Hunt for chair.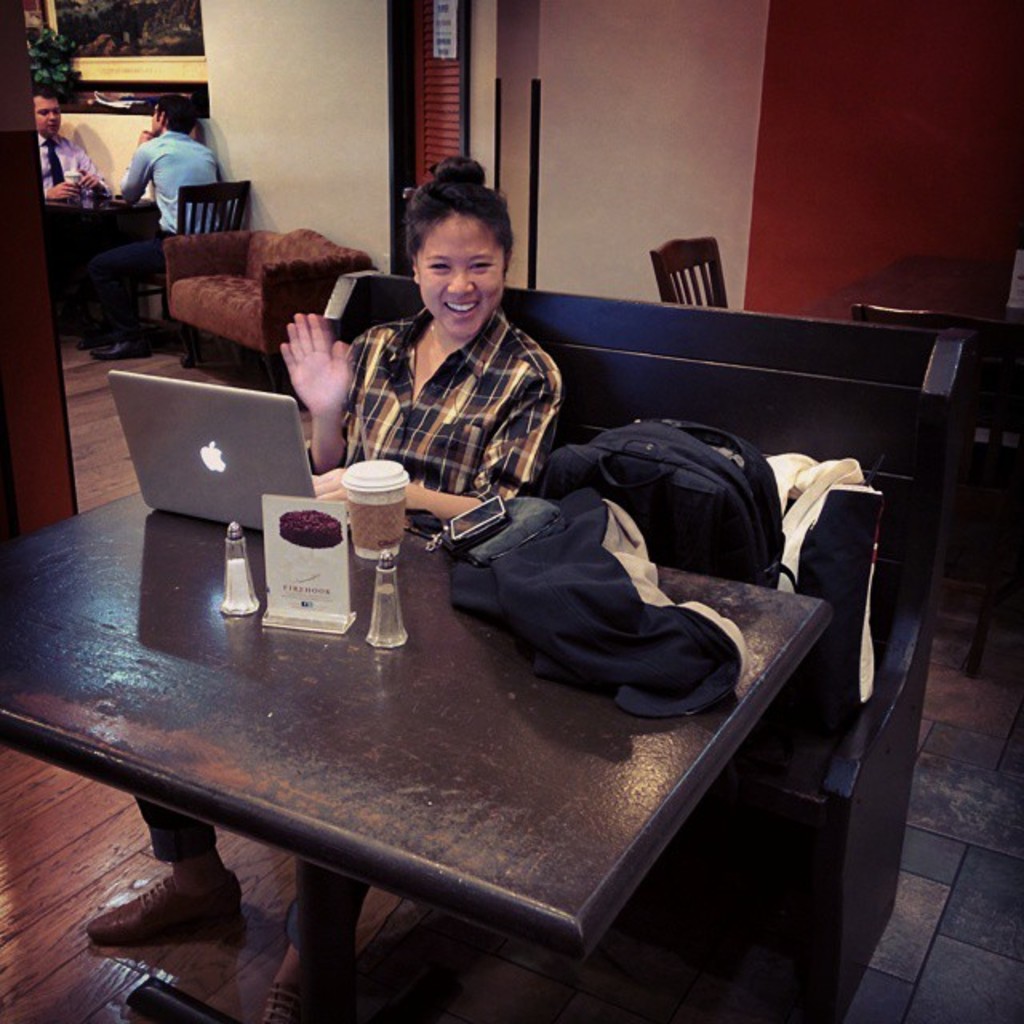
Hunted down at <box>949,330,1022,682</box>.
